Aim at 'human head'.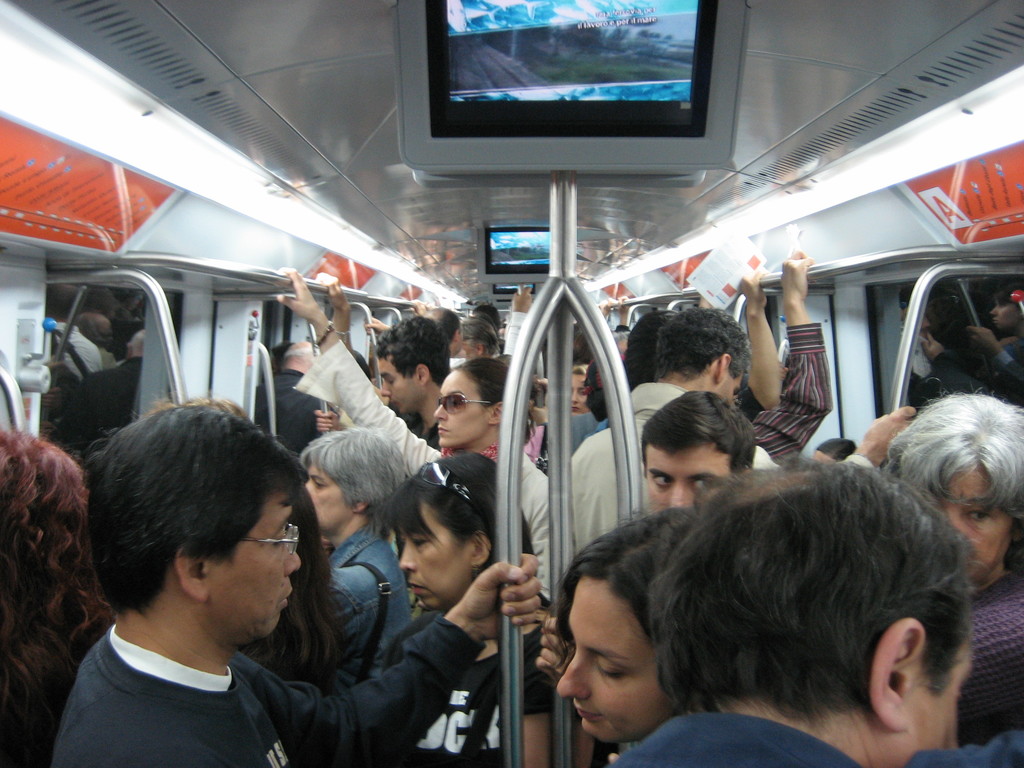
Aimed at (x1=664, y1=306, x2=756, y2=408).
